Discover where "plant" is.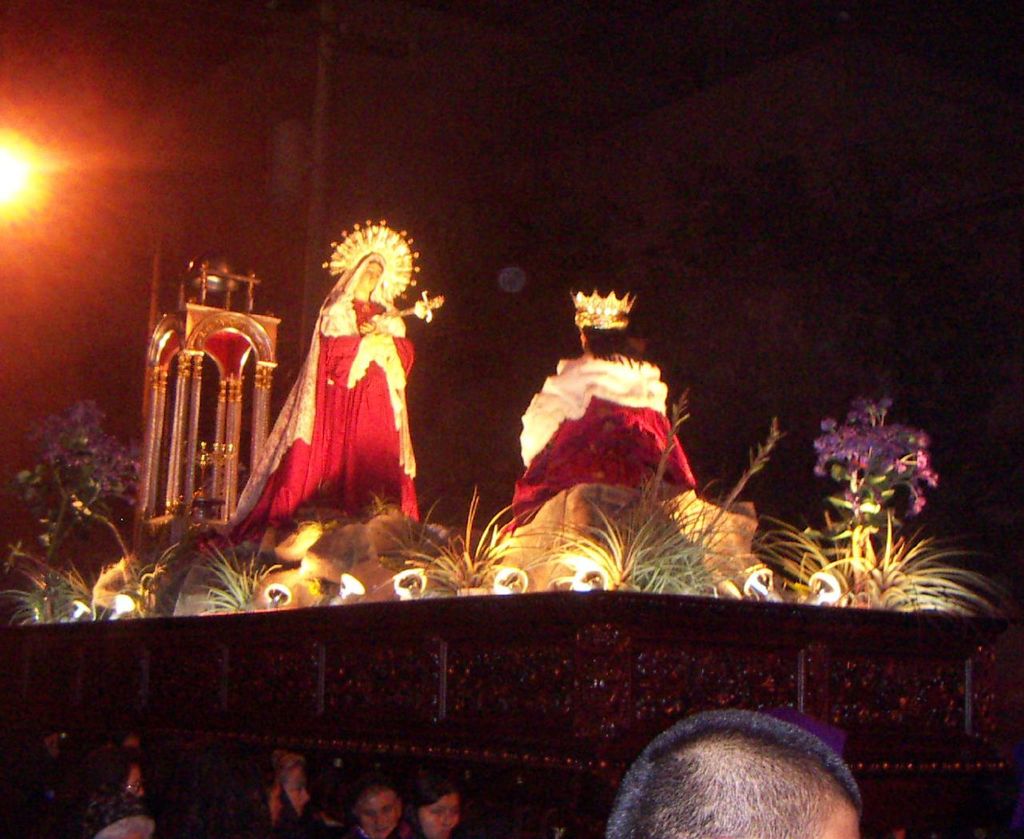
Discovered at 814 394 938 547.
